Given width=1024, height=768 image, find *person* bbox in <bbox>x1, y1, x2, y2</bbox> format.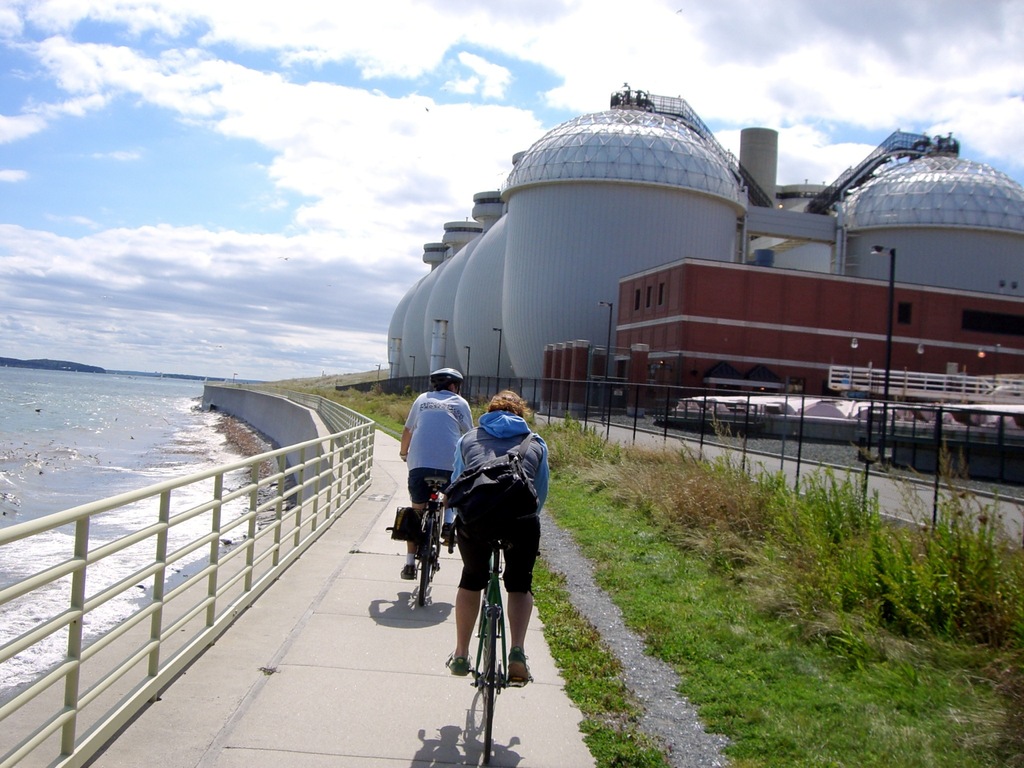
<bbox>399, 367, 477, 581</bbox>.
